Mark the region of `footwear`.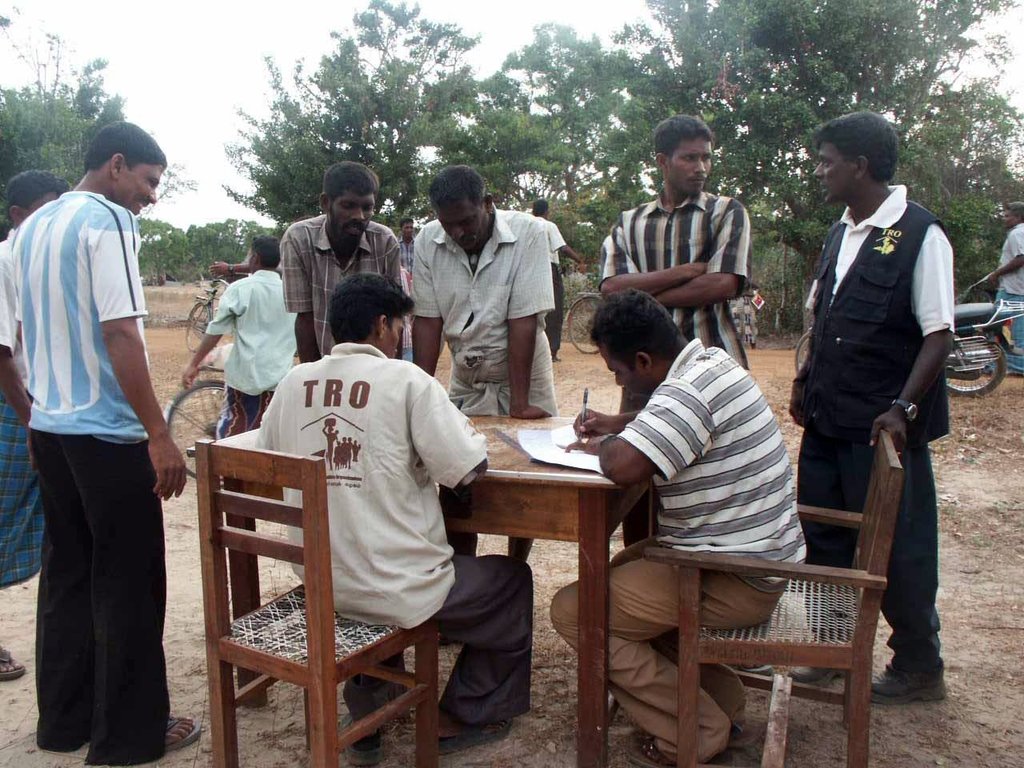
Region: 162:718:200:752.
